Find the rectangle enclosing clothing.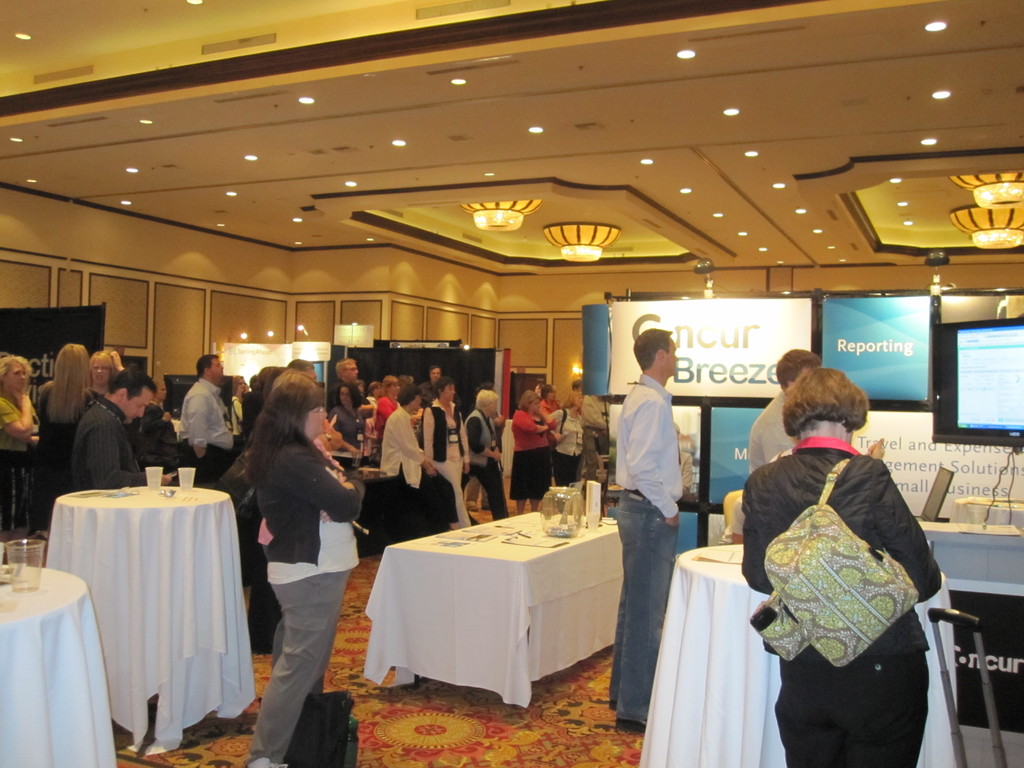
l=606, t=374, r=704, b=724.
